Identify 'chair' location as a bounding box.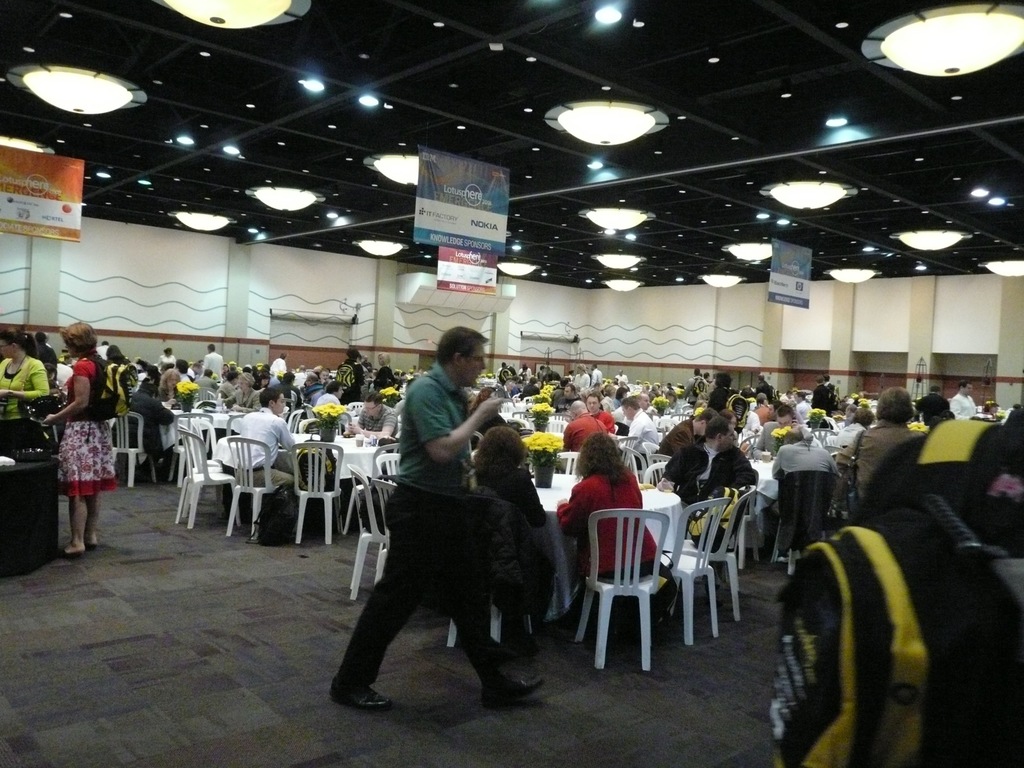
l=219, t=436, r=293, b=545.
